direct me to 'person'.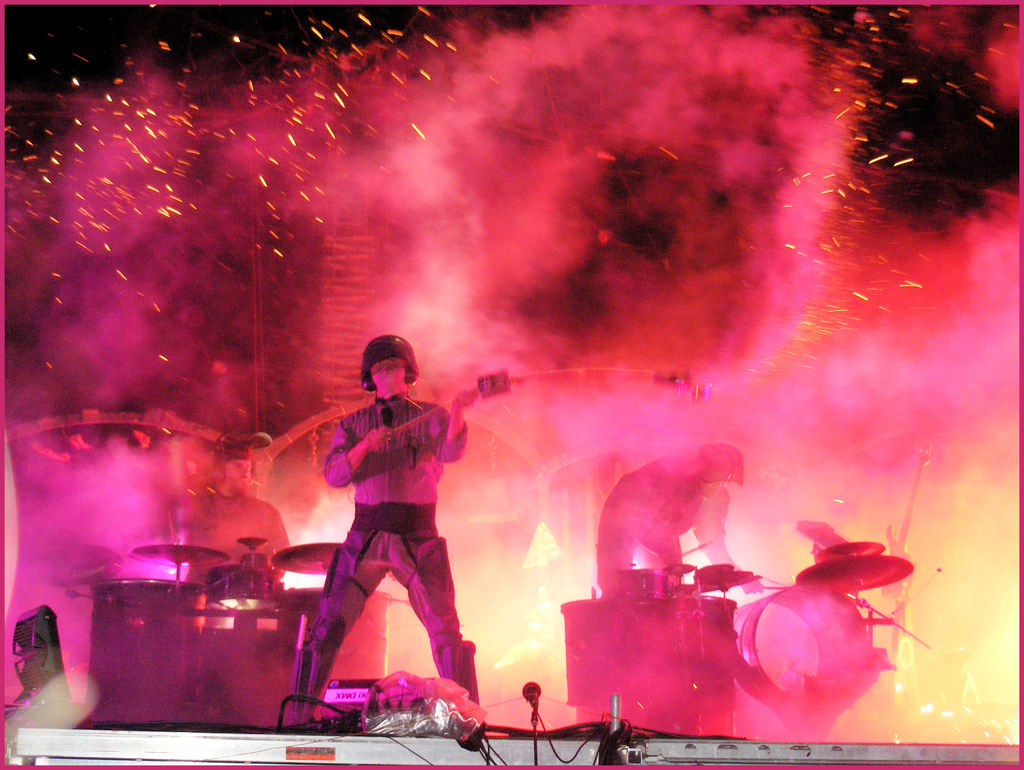
Direction: (x1=596, y1=441, x2=760, y2=608).
